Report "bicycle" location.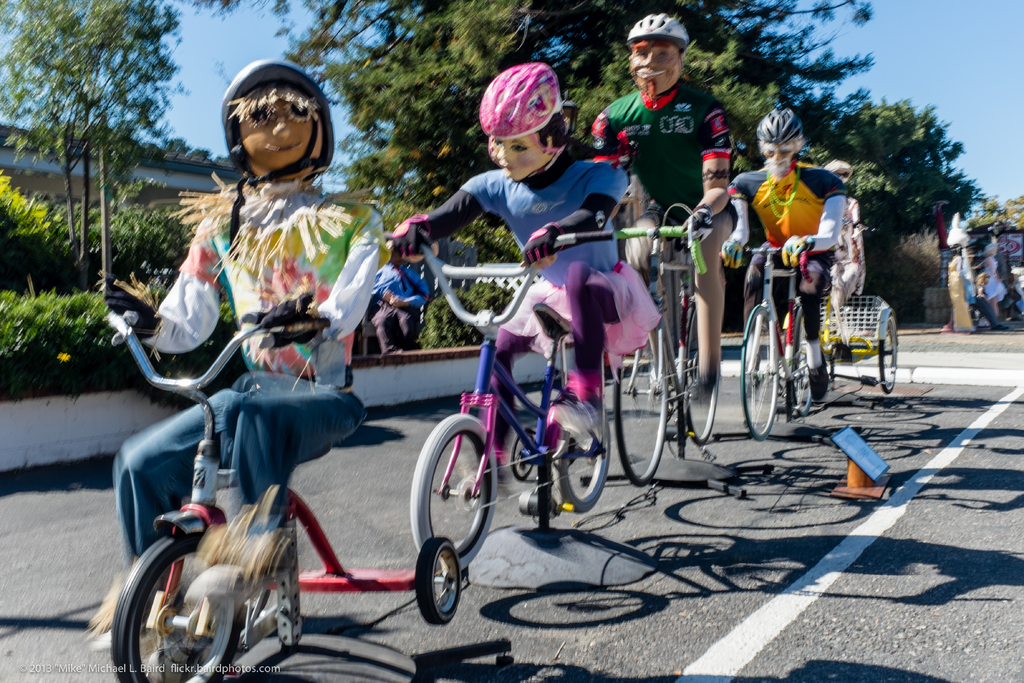
Report: locate(752, 237, 846, 443).
